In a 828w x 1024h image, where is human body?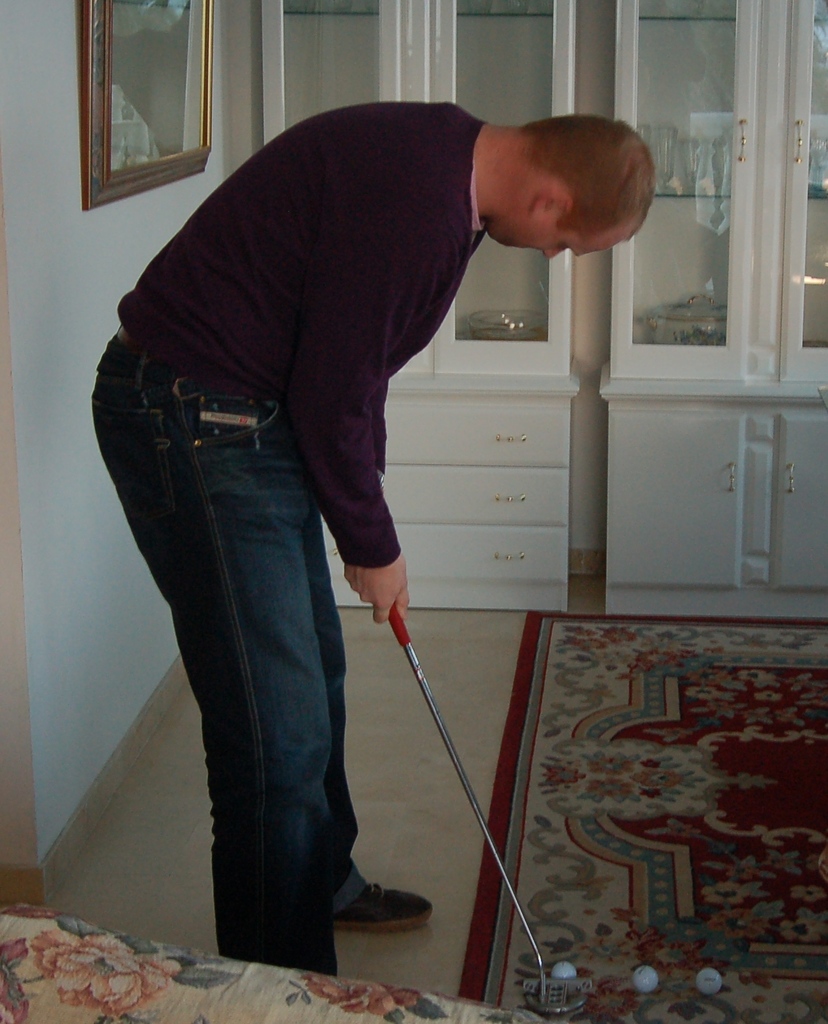
select_region(85, 109, 456, 973).
